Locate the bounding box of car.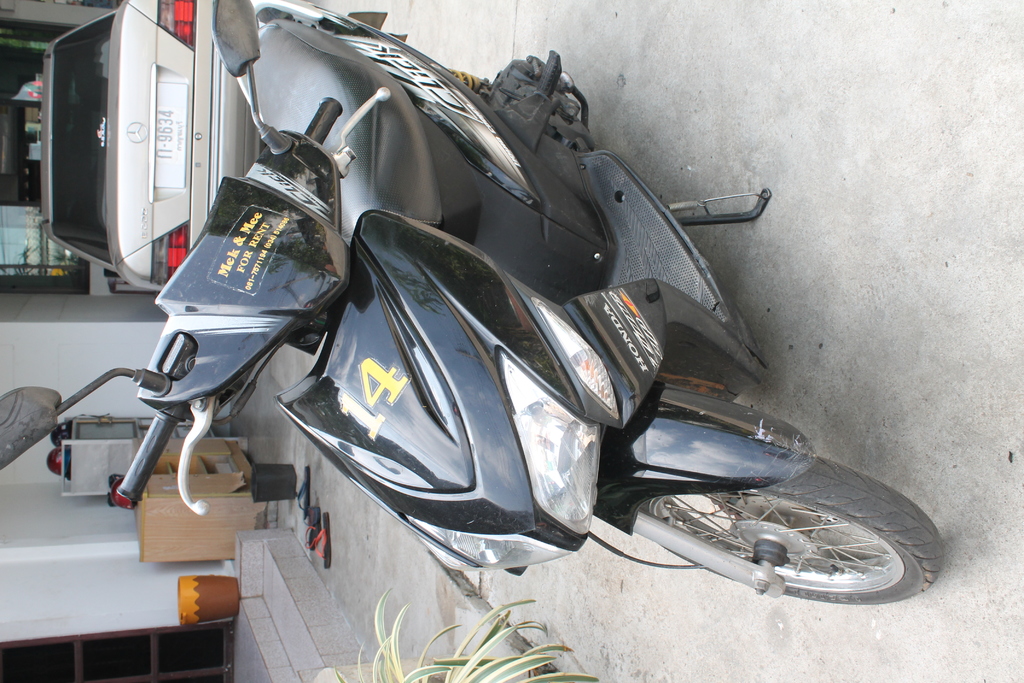
Bounding box: <box>43,0,266,293</box>.
